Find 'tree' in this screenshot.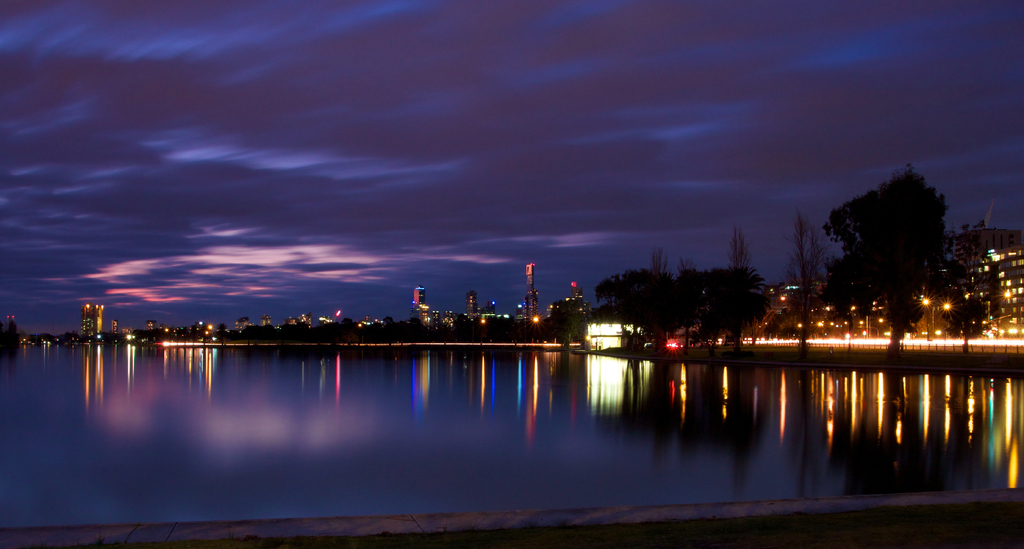
The bounding box for 'tree' is (780, 208, 828, 290).
